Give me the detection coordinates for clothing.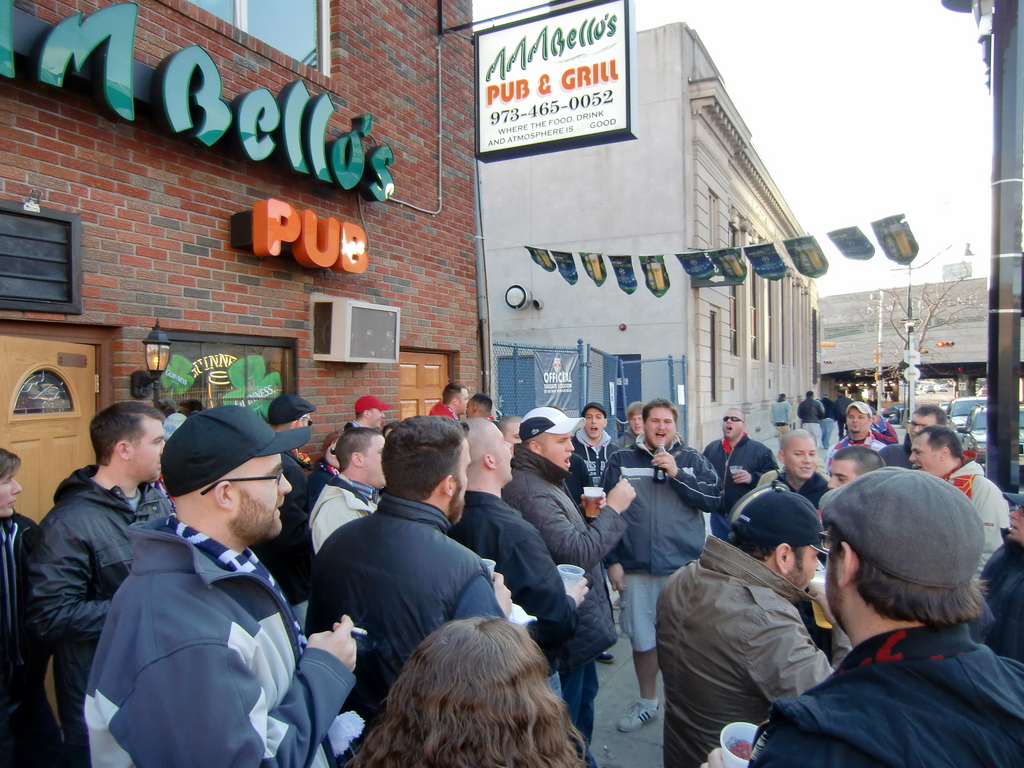
68 509 354 767.
